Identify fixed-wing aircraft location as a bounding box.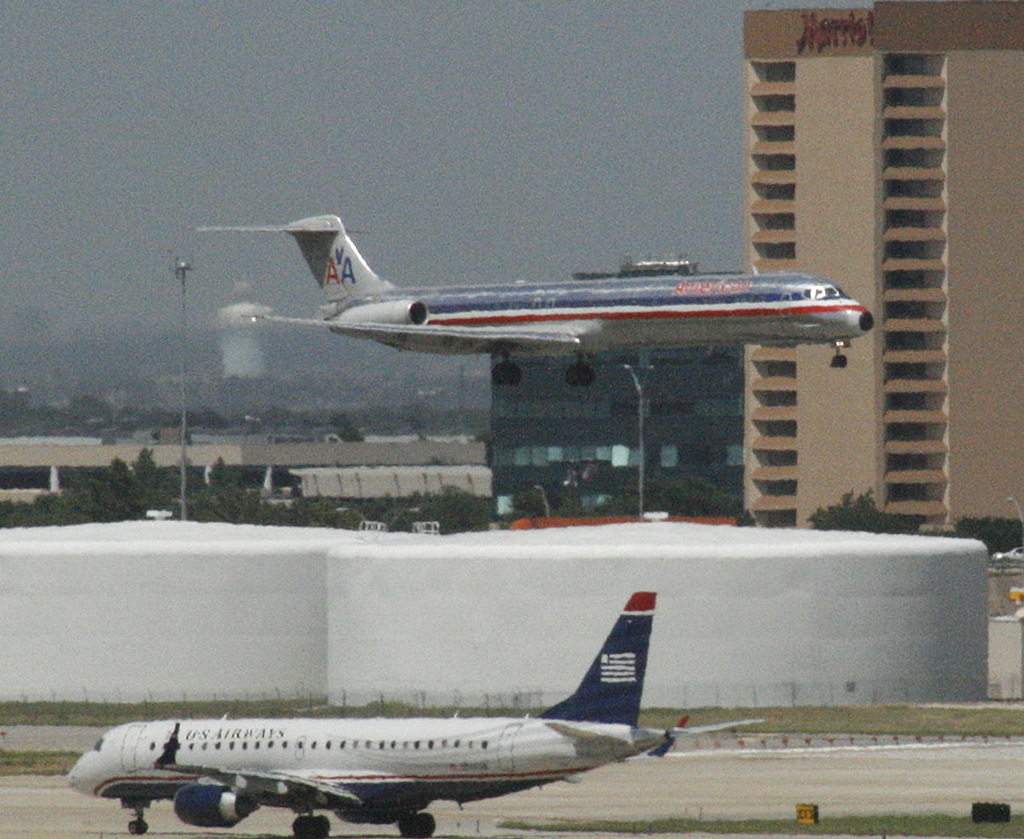
crop(64, 591, 756, 836).
